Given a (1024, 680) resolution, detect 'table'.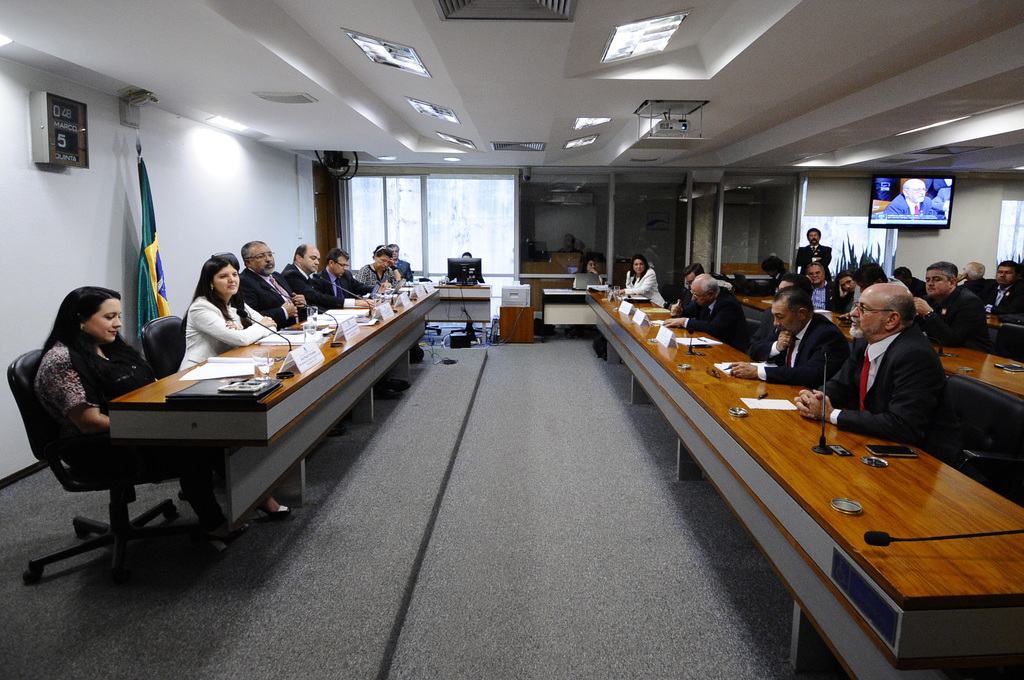
{"left": 739, "top": 294, "right": 1023, "bottom": 411}.
